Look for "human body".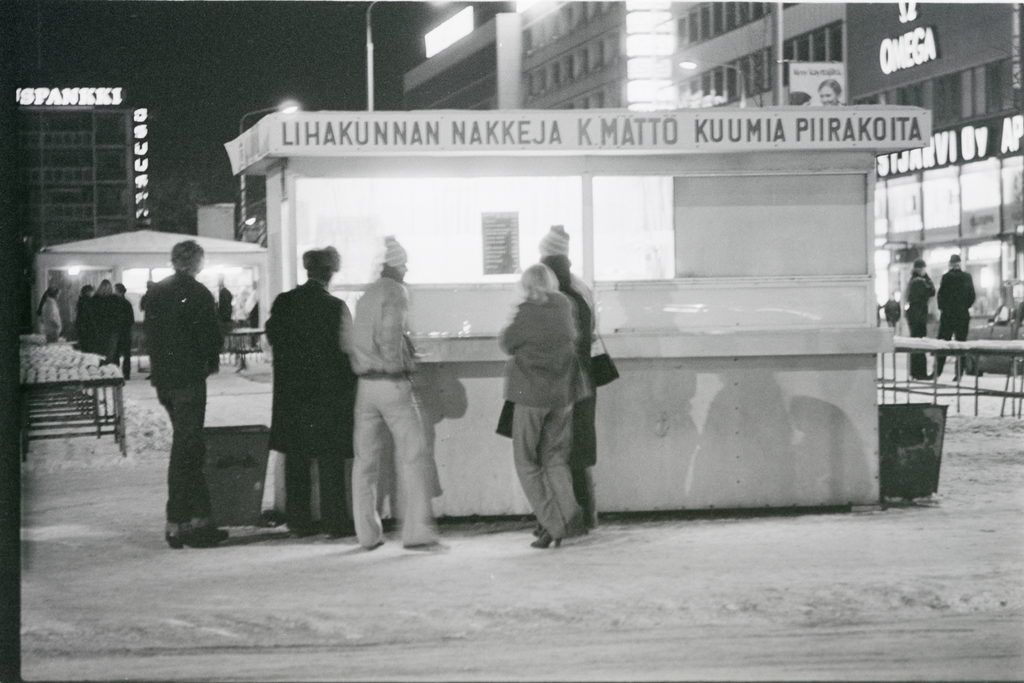
Found: [x1=573, y1=269, x2=595, y2=324].
